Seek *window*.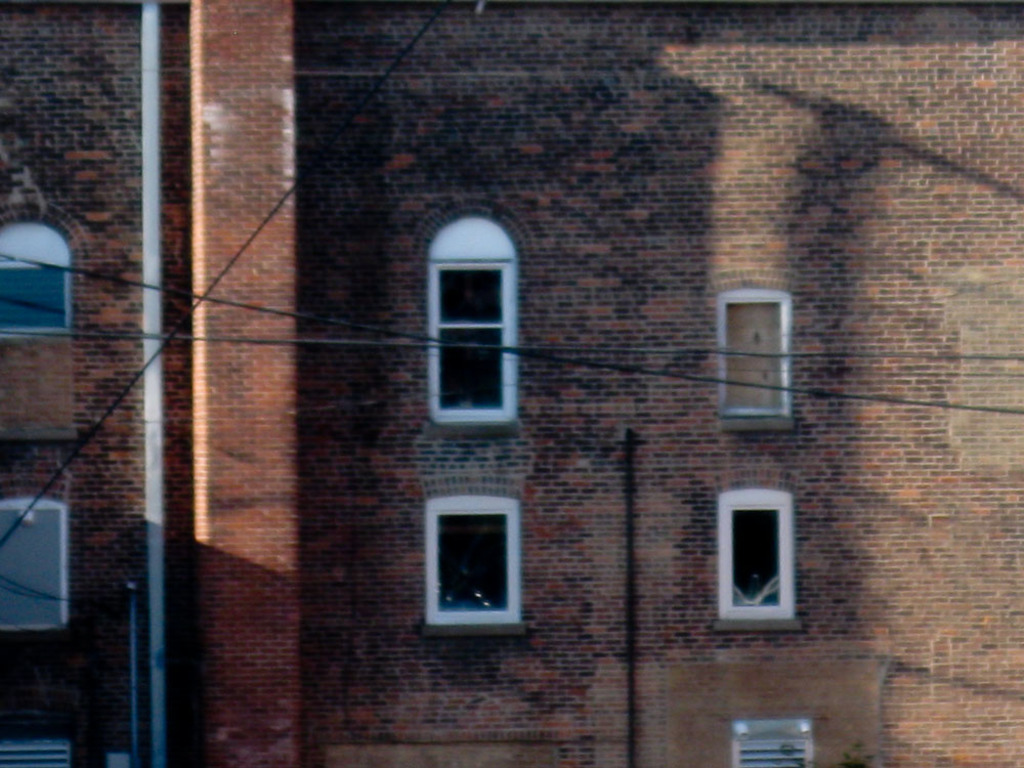
<region>710, 490, 803, 627</region>.
